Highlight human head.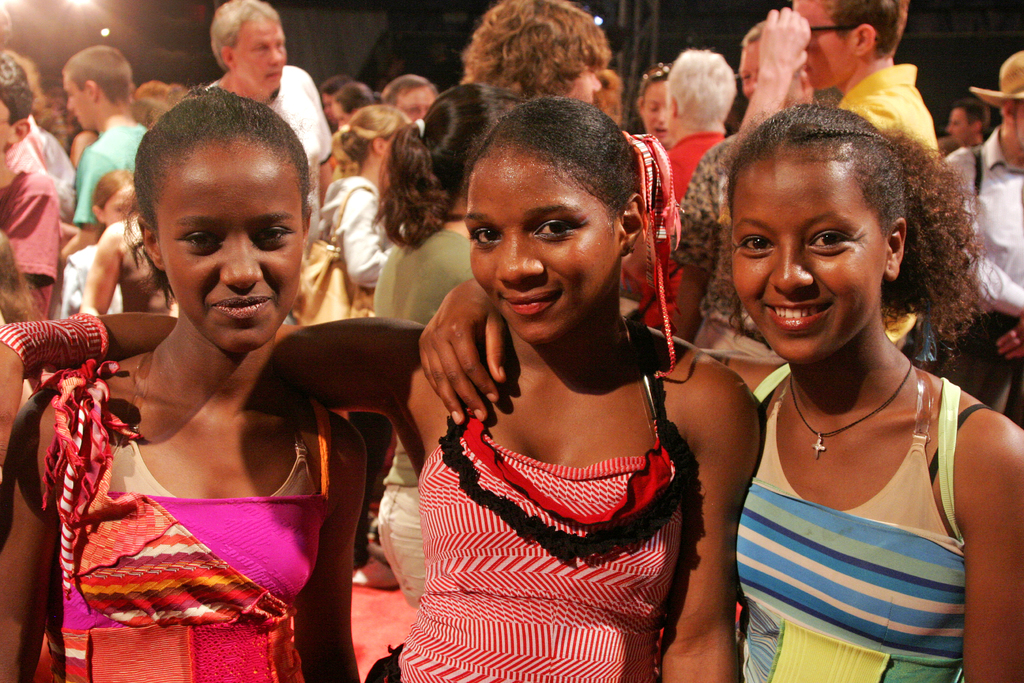
Highlighted region: bbox(321, 74, 348, 117).
